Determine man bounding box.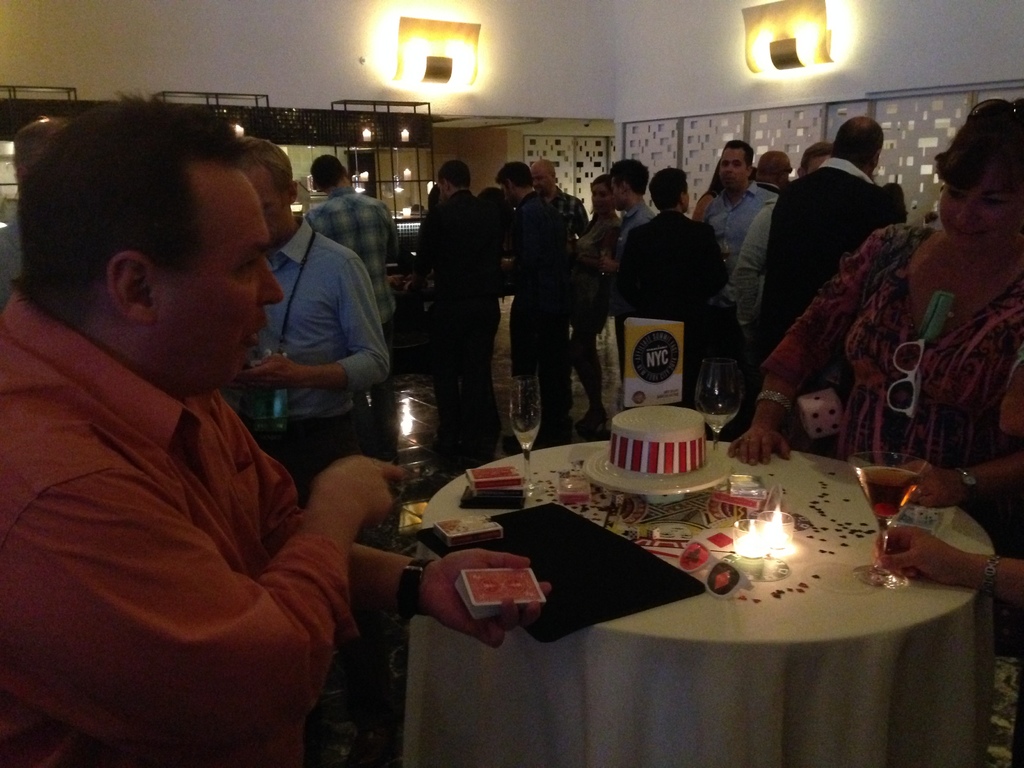
Determined: box=[726, 140, 833, 360].
